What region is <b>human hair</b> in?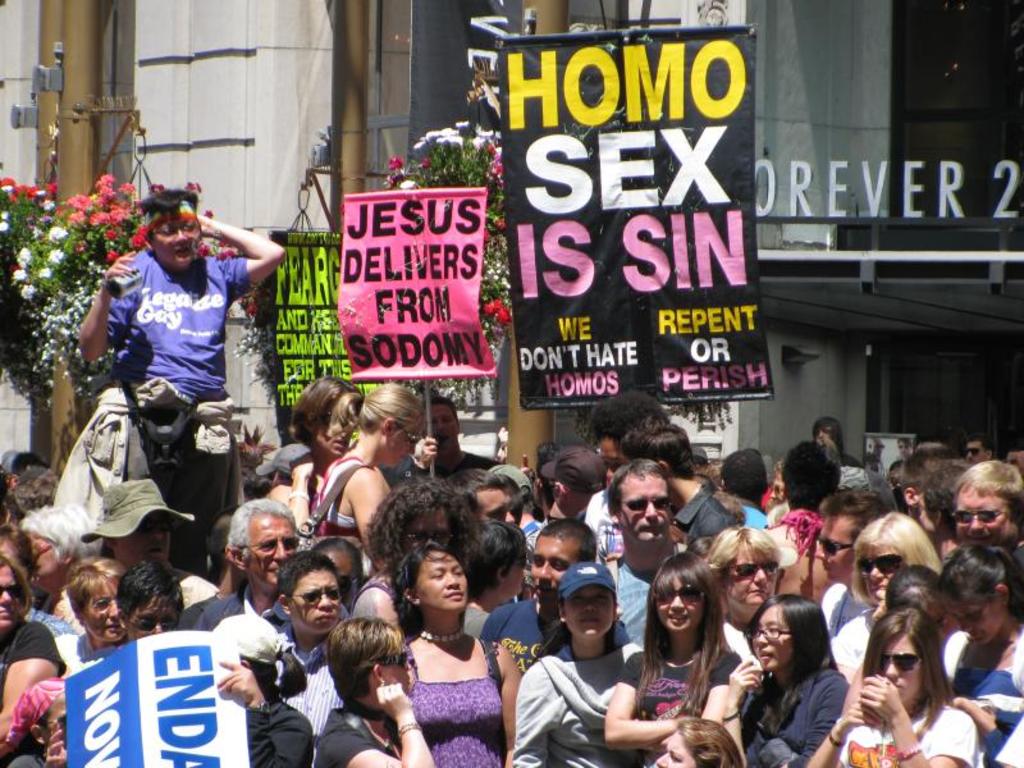
crop(0, 463, 10, 522).
